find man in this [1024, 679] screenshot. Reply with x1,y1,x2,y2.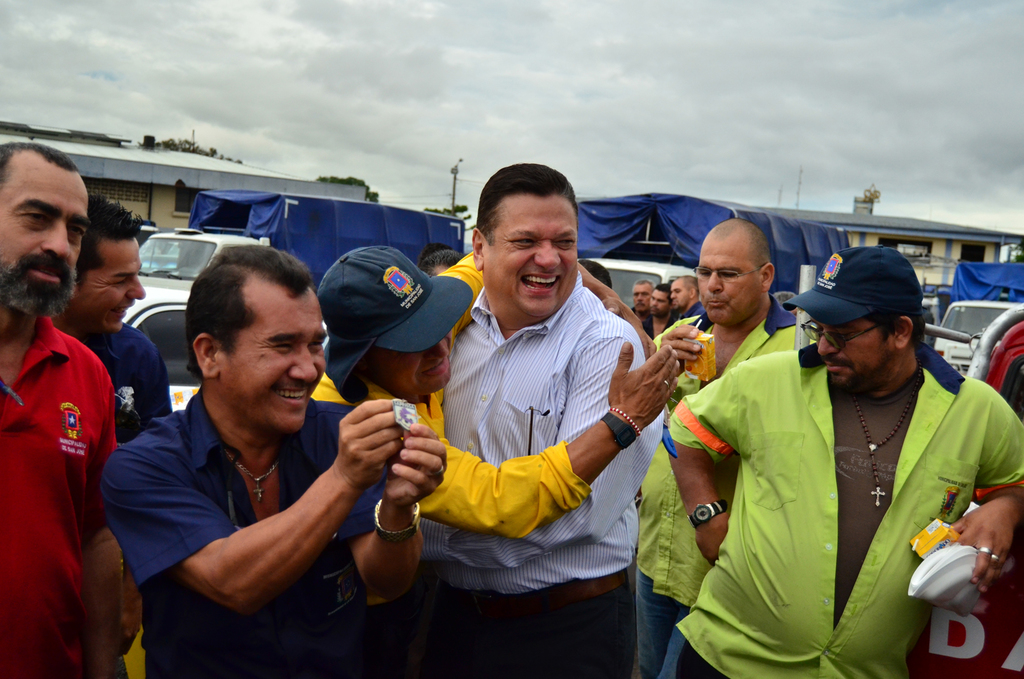
52,195,173,654.
